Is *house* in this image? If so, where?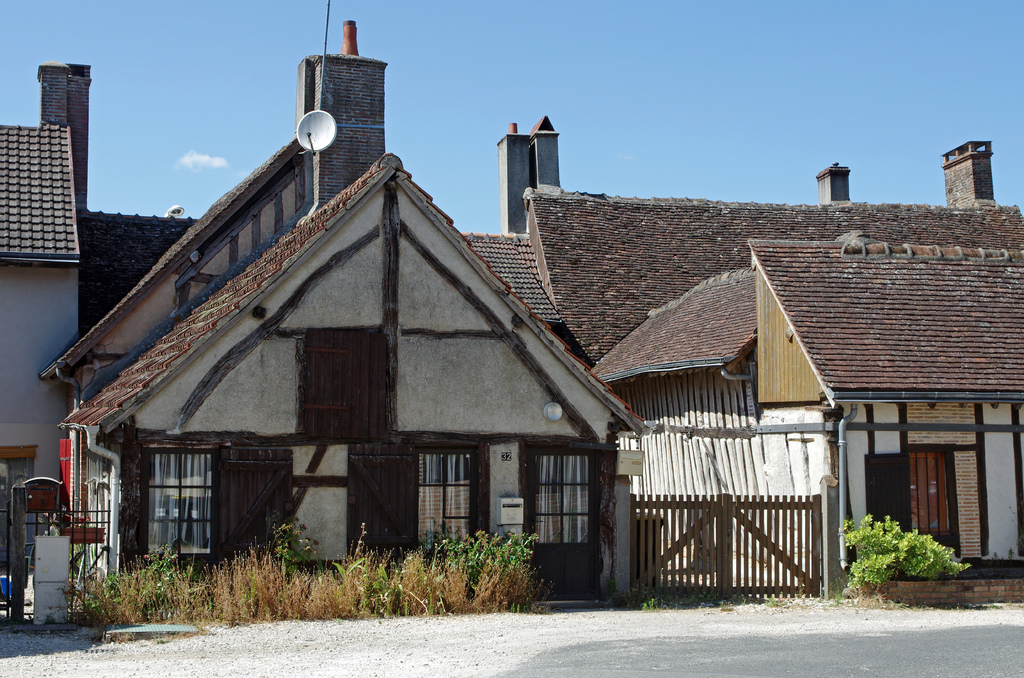
Yes, at 37 58 557 332.
